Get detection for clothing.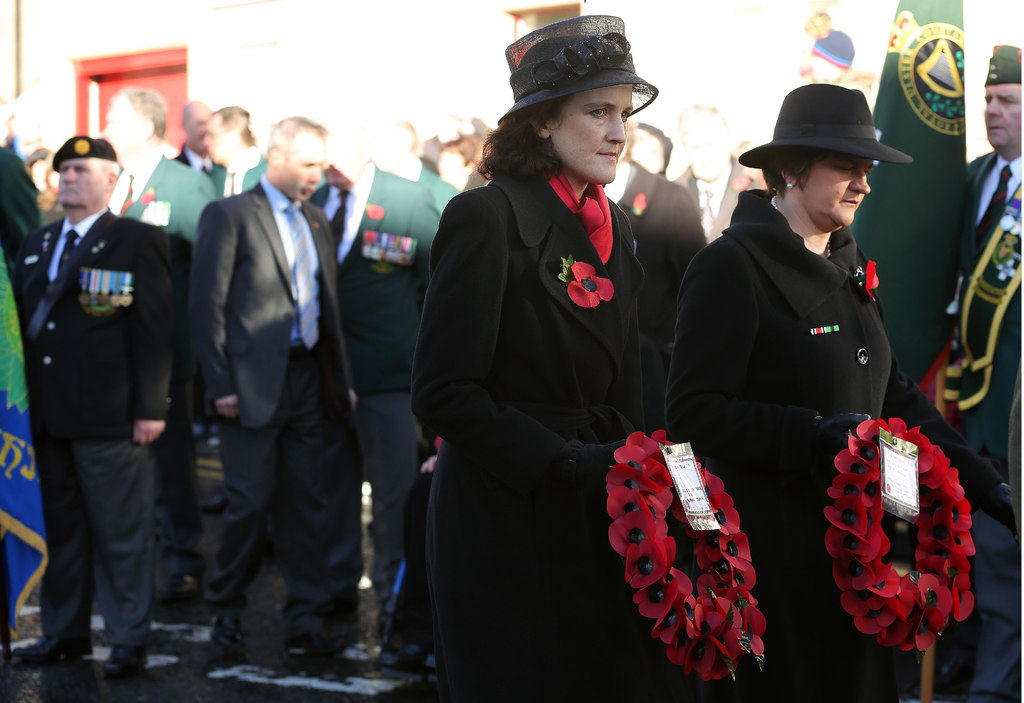
Detection: l=595, t=152, r=700, b=271.
